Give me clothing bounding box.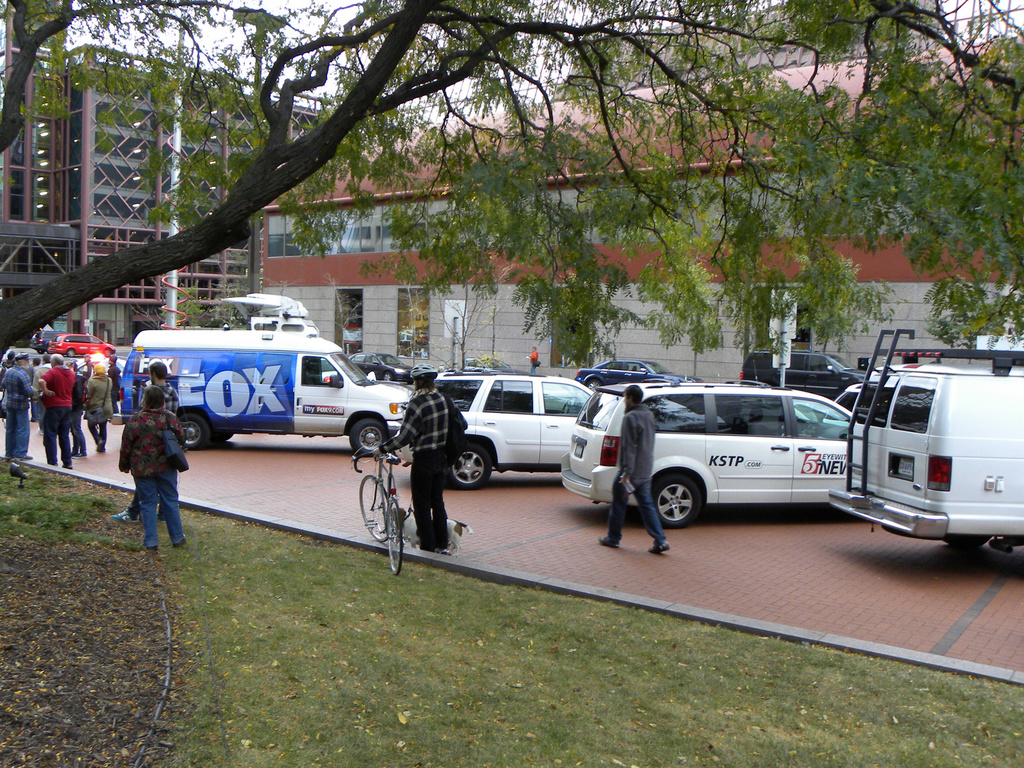
0,425,33,457.
